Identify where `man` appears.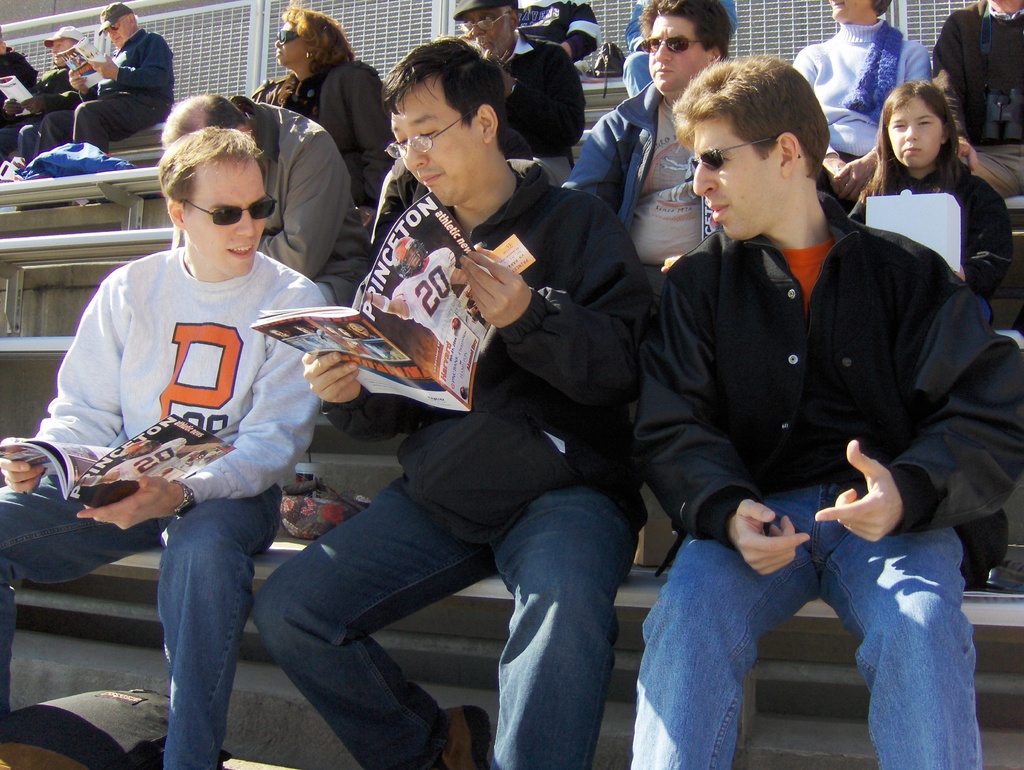
Appears at locate(619, 0, 742, 98).
